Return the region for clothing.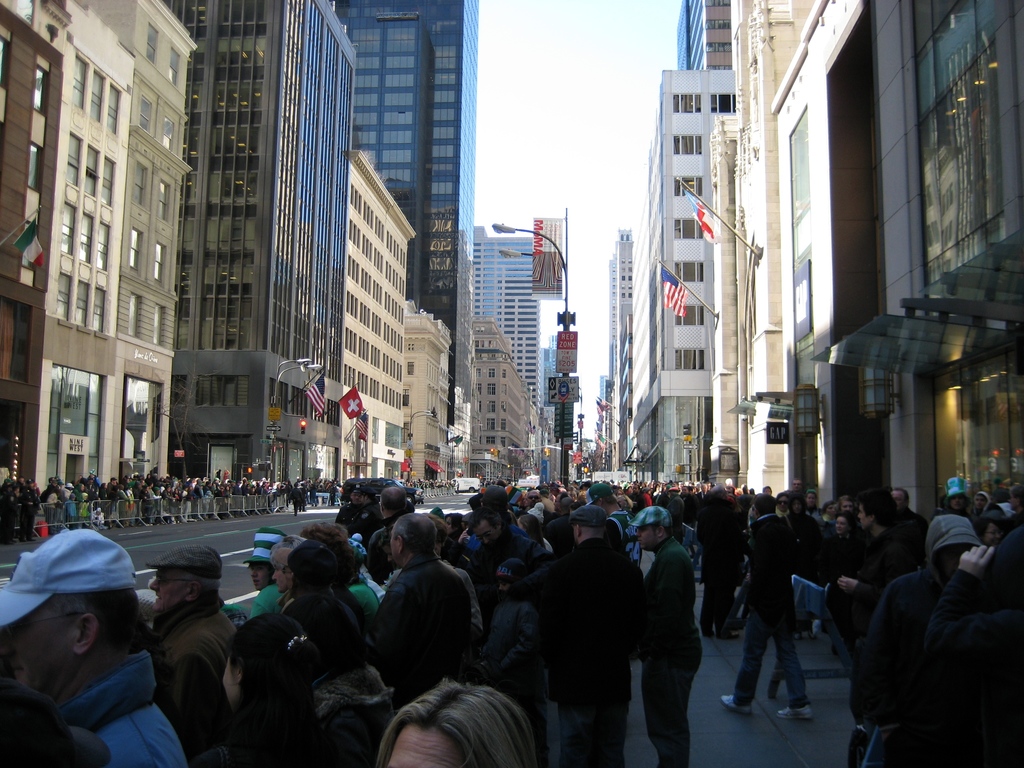
[58, 646, 195, 767].
